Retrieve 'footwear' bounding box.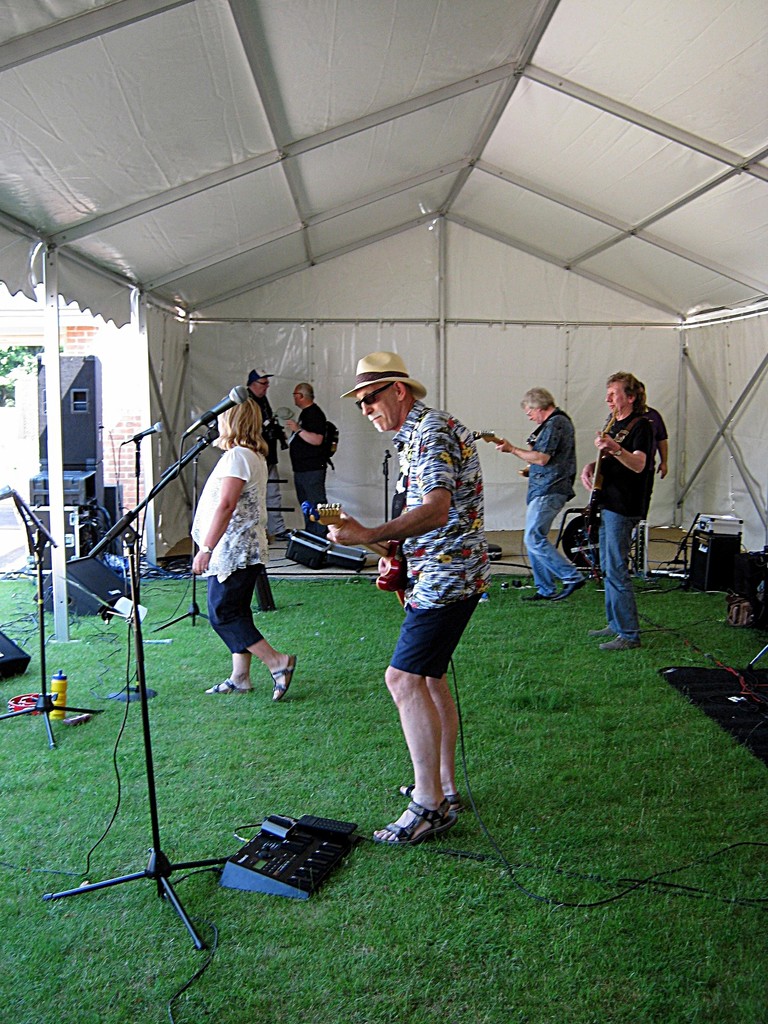
Bounding box: {"x1": 585, "y1": 621, "x2": 615, "y2": 637}.
